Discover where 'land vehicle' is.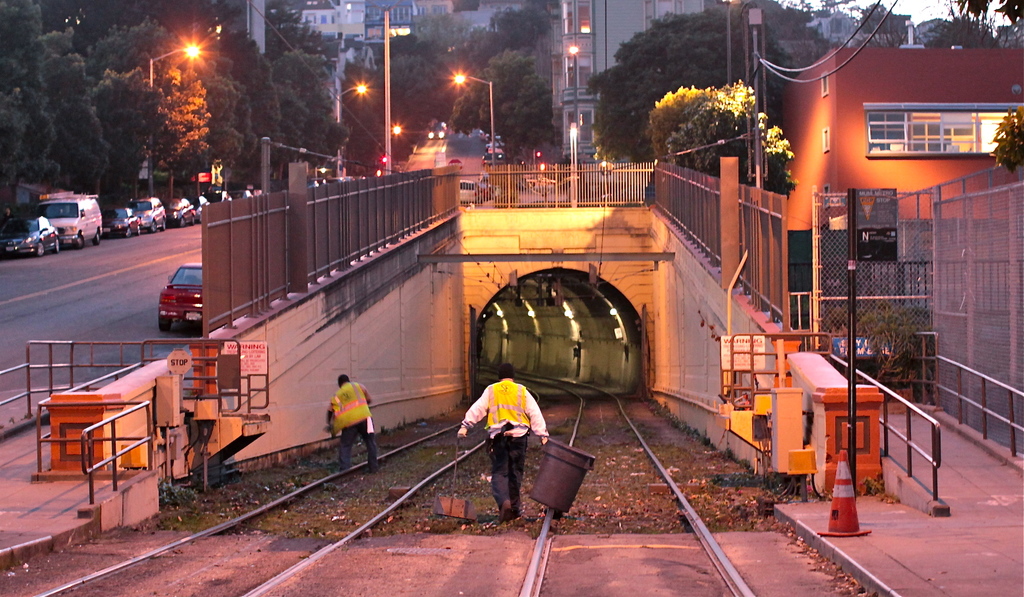
Discovered at bbox(108, 209, 143, 231).
